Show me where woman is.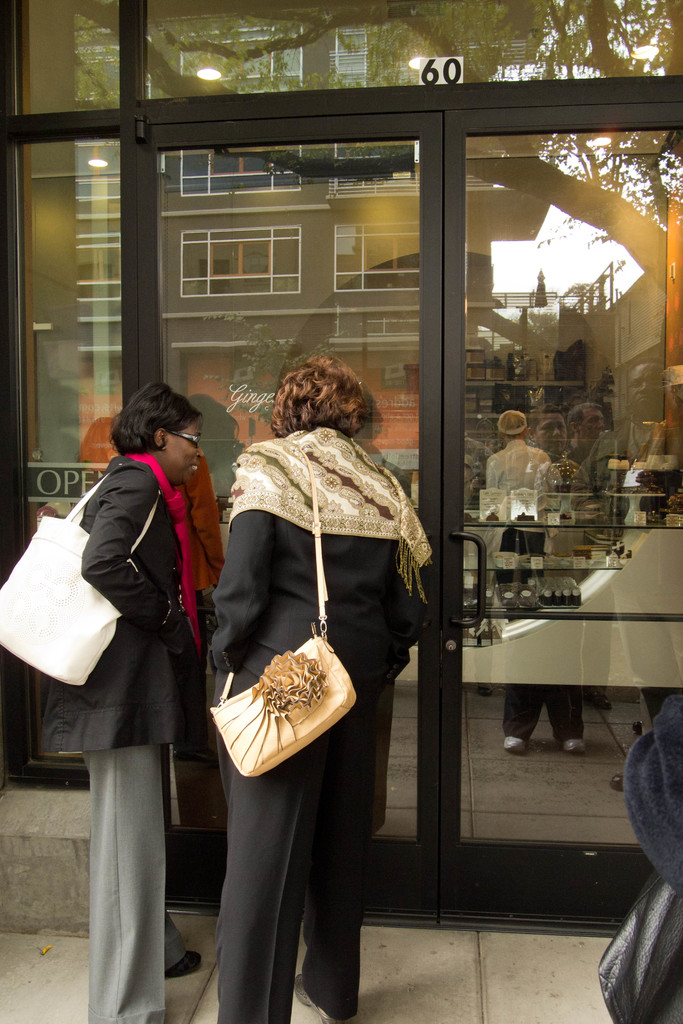
woman is at bbox(42, 376, 211, 1023).
